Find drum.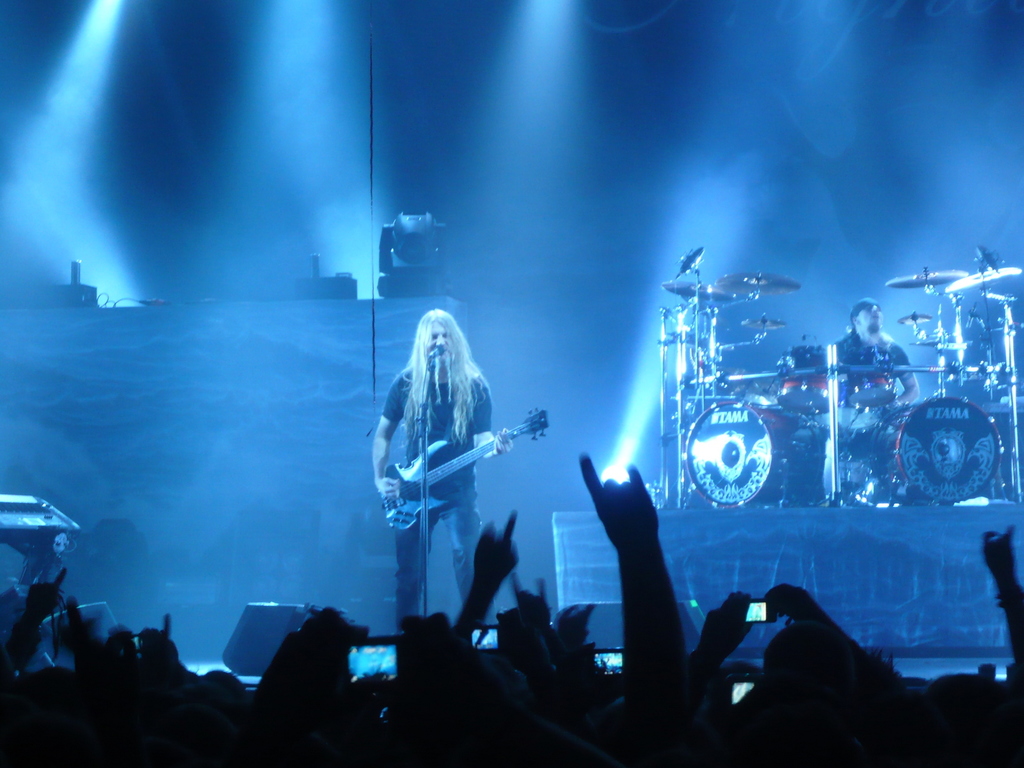
x1=689, y1=396, x2=792, y2=506.
